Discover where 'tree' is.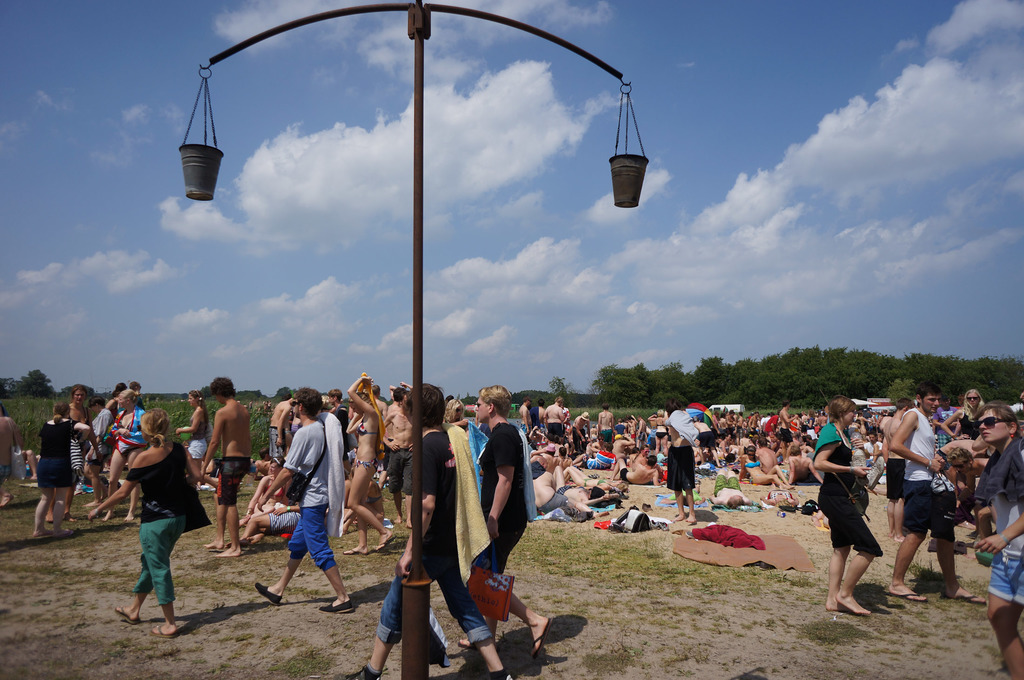
Discovered at <box>514,368,568,404</box>.
